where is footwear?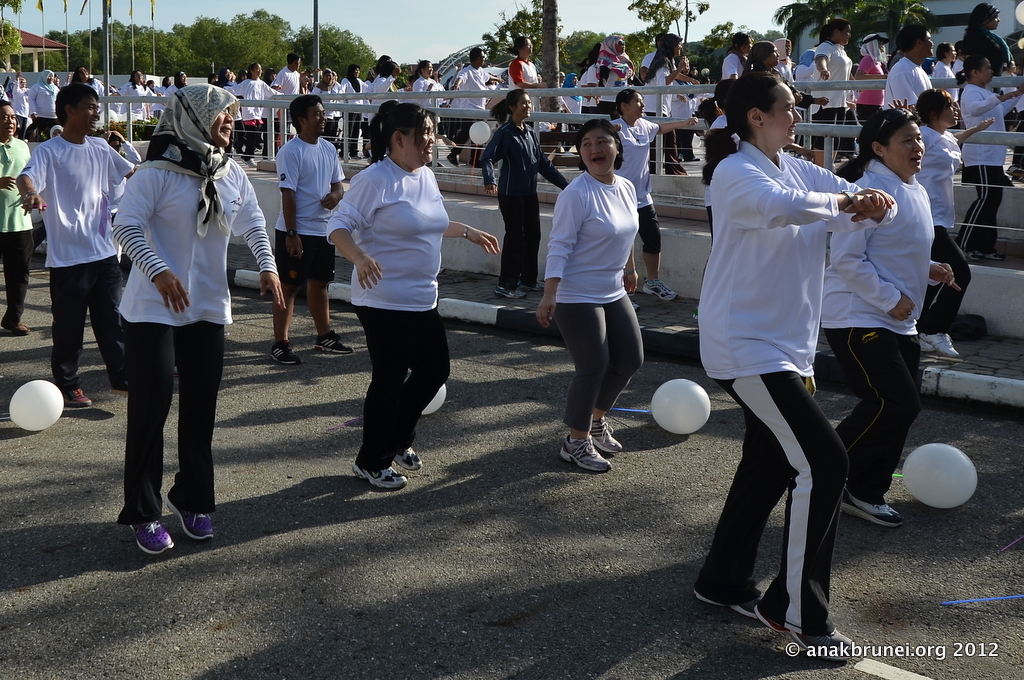
l=632, t=301, r=639, b=308.
